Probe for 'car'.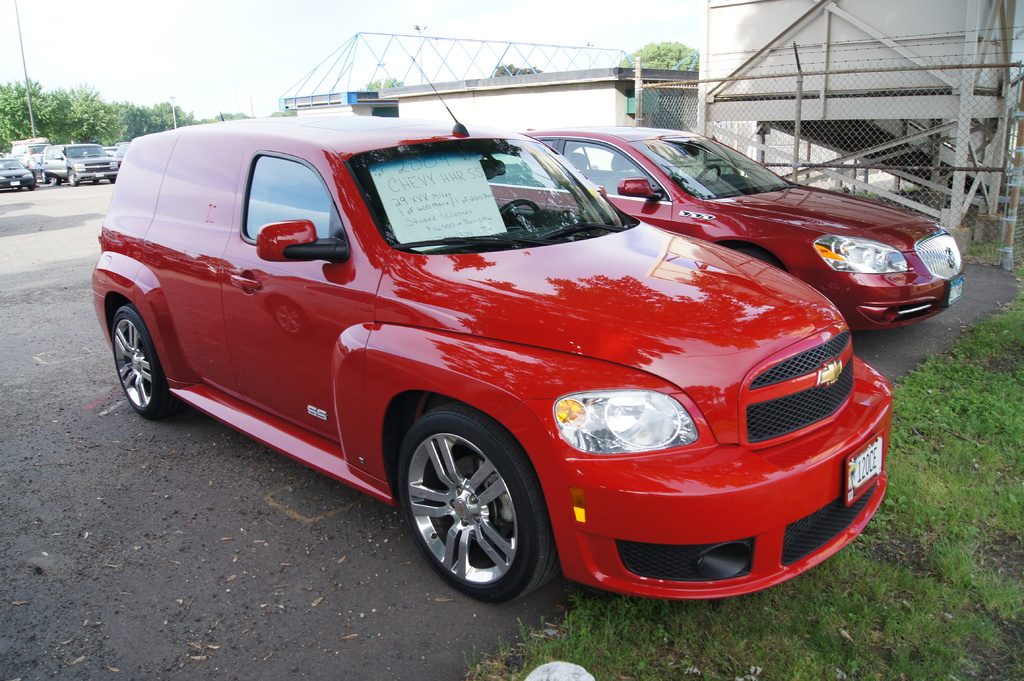
Probe result: 481, 125, 968, 335.
